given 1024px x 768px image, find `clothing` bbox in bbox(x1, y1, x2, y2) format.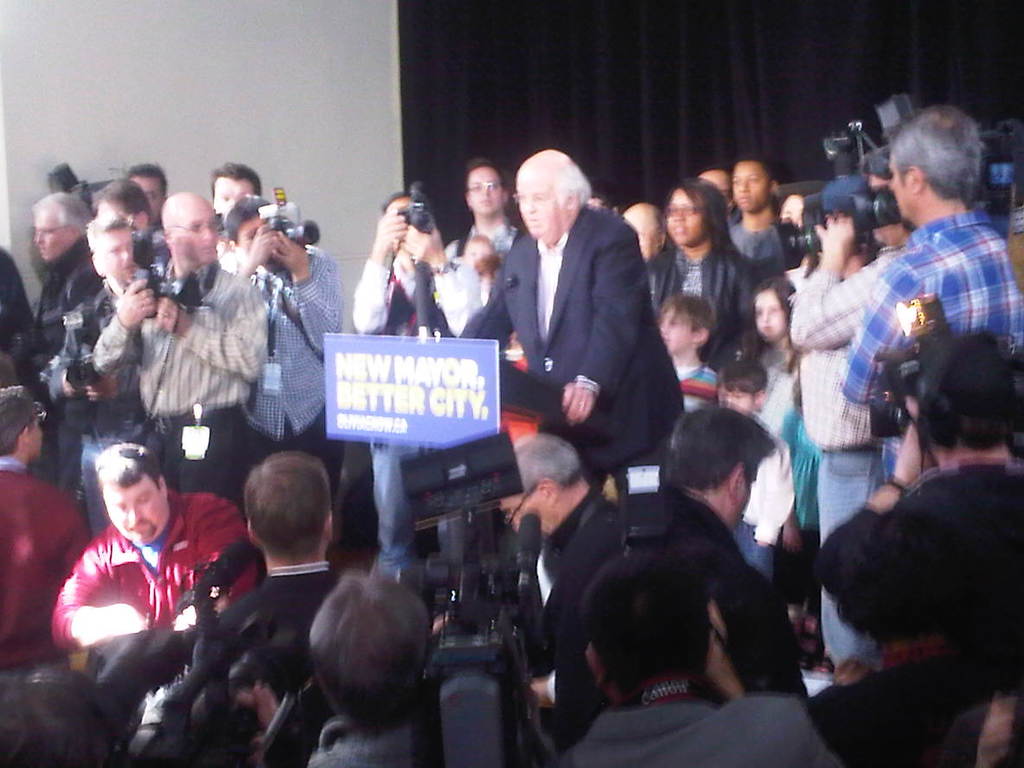
bbox(449, 220, 688, 504).
